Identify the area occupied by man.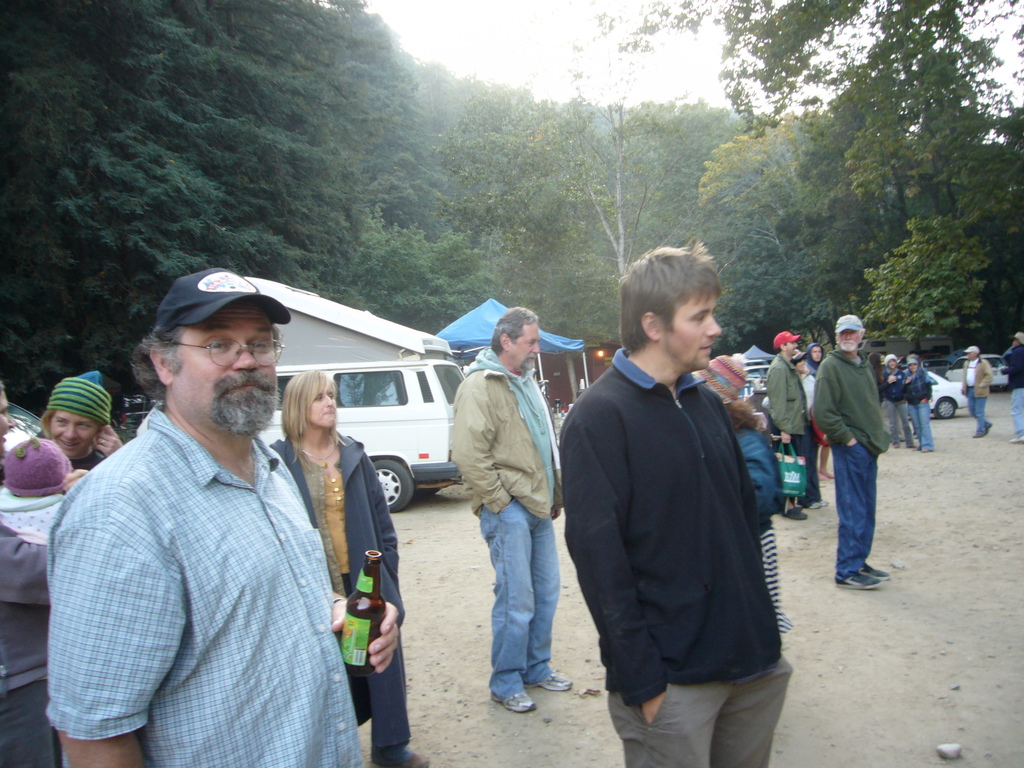
Area: (1004, 331, 1023, 444).
